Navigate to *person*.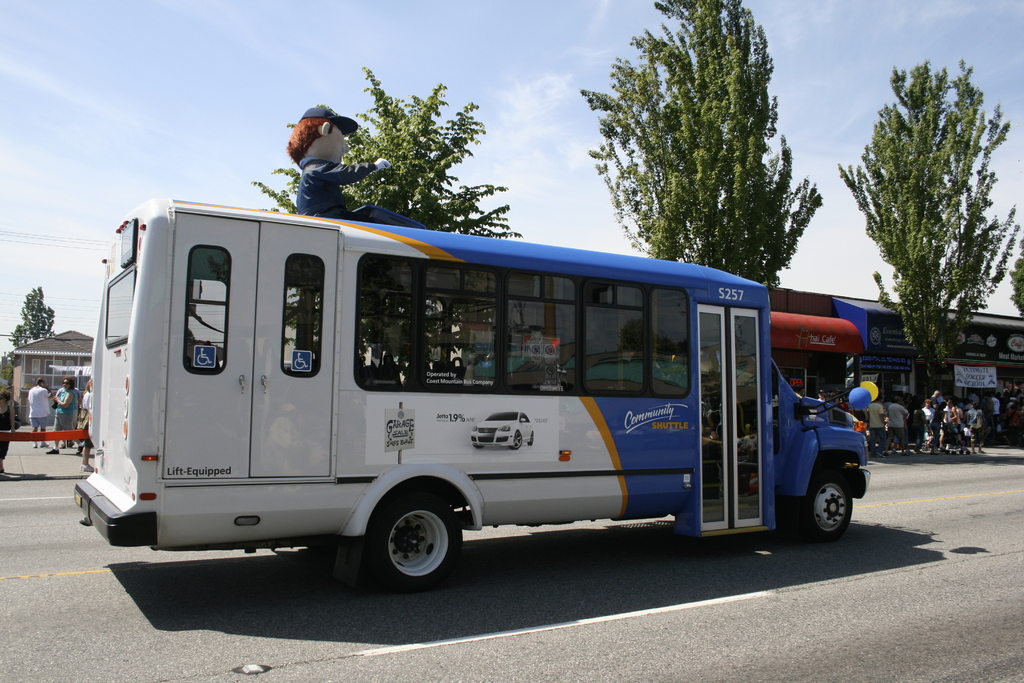
Navigation target: bbox=(25, 375, 56, 449).
